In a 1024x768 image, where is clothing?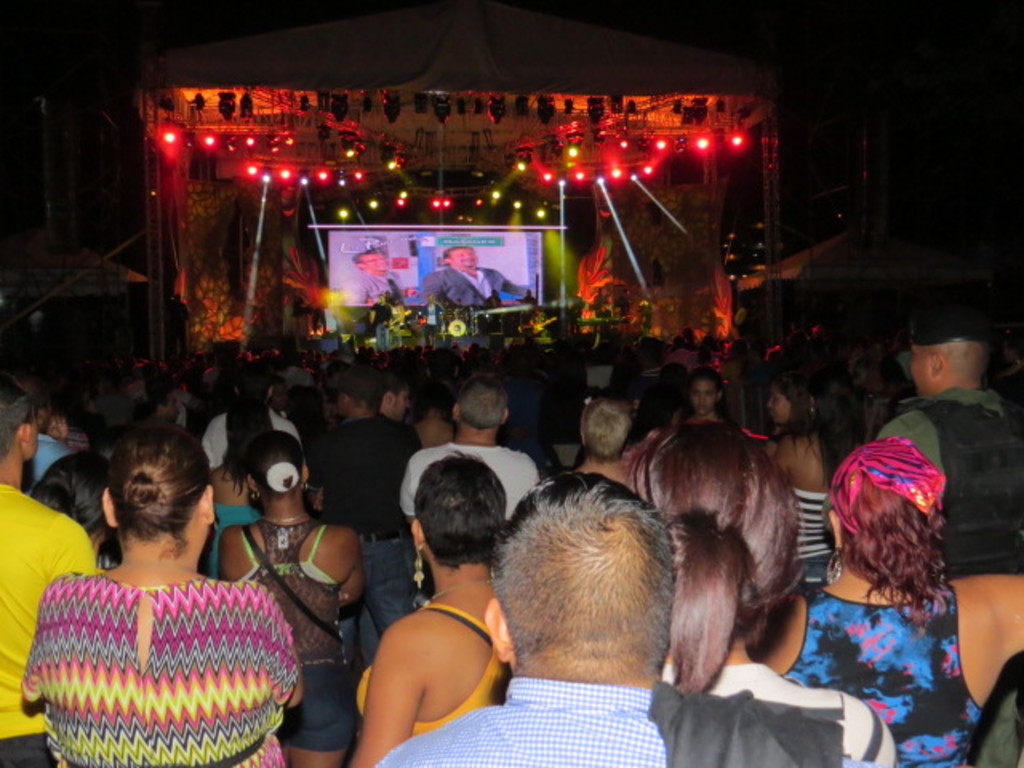
crop(802, 491, 854, 570).
